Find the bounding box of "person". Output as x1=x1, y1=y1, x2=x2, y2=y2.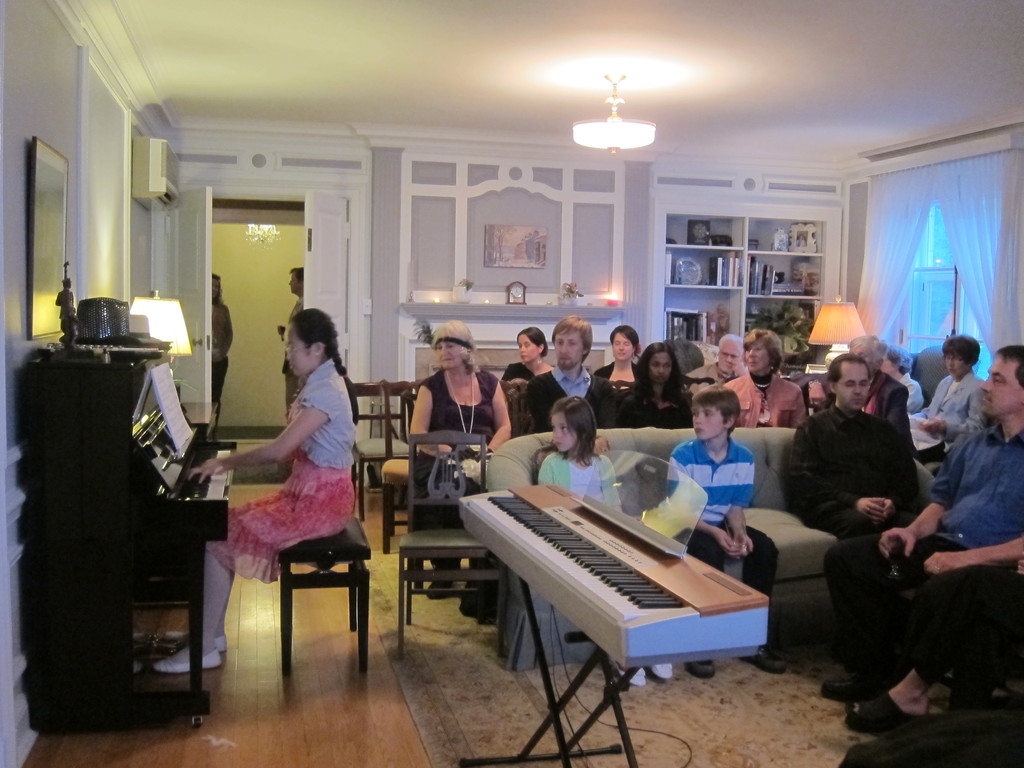
x1=794, y1=357, x2=910, y2=660.
